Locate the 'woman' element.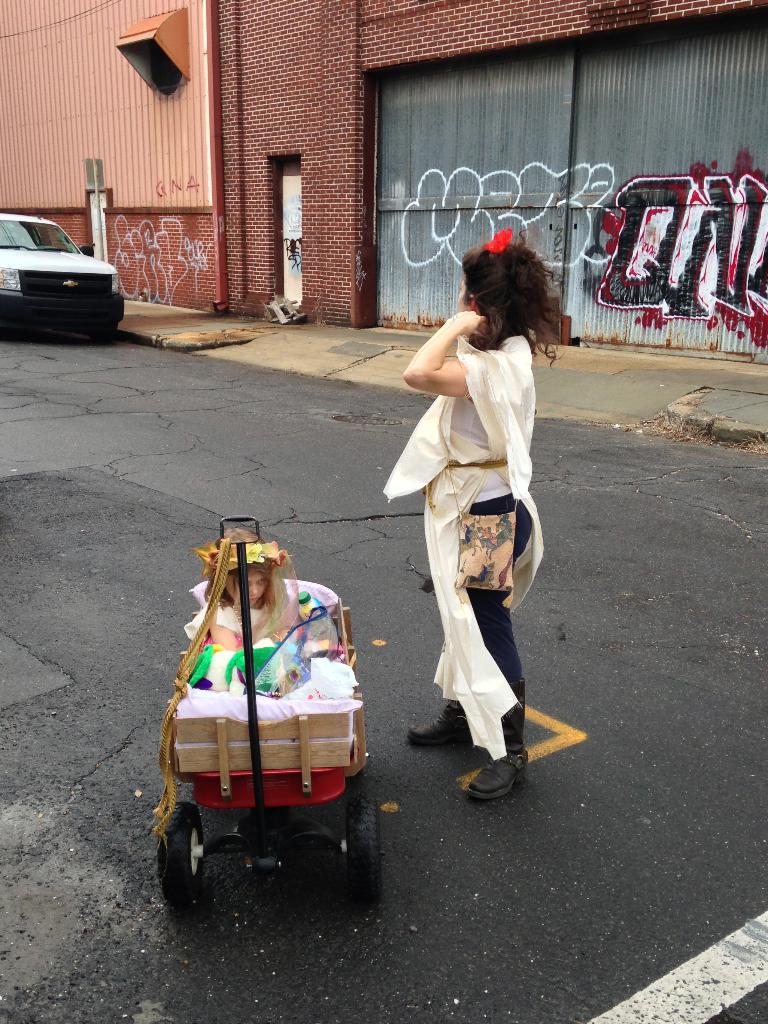
Element bbox: Rect(389, 227, 553, 790).
